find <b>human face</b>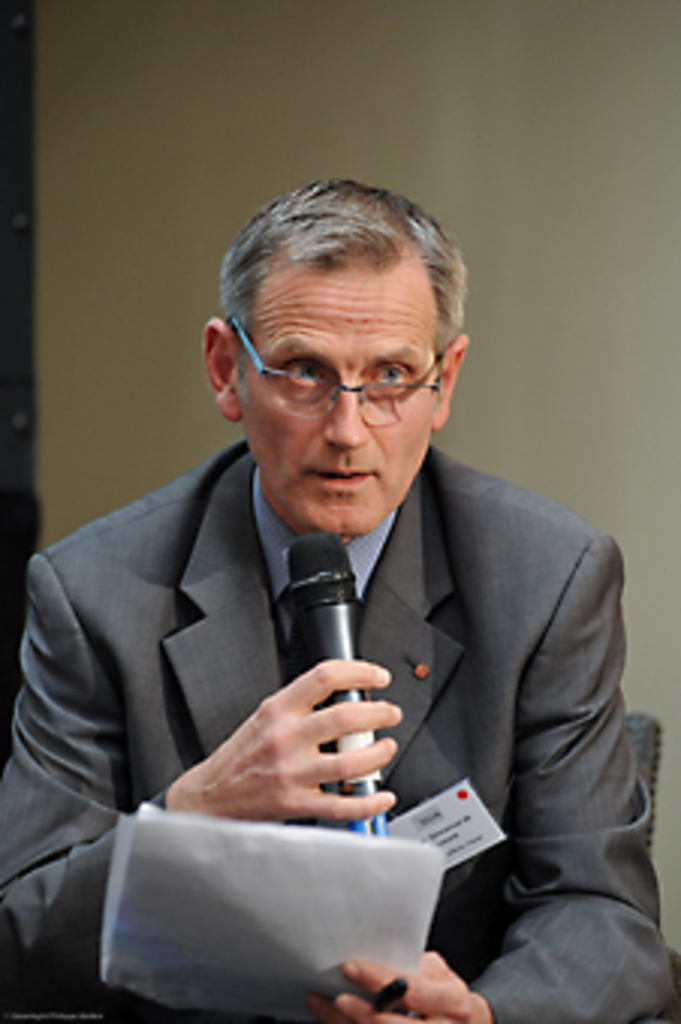
235, 265, 437, 536
